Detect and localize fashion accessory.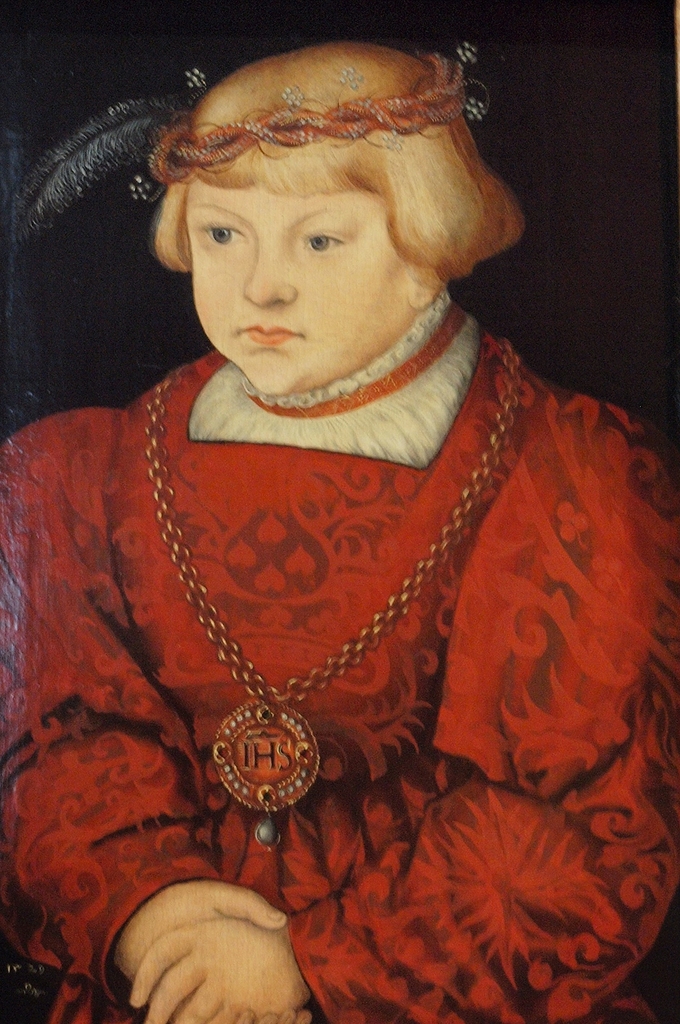
Localized at [x1=143, y1=349, x2=519, y2=851].
